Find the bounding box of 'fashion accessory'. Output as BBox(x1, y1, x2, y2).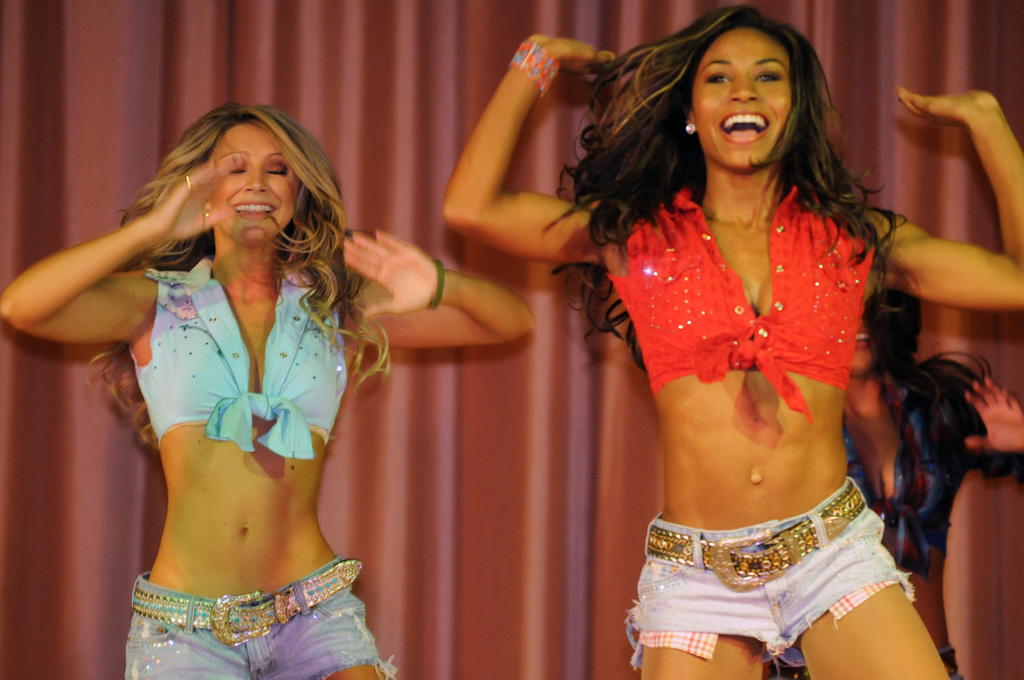
BBox(130, 554, 363, 654).
